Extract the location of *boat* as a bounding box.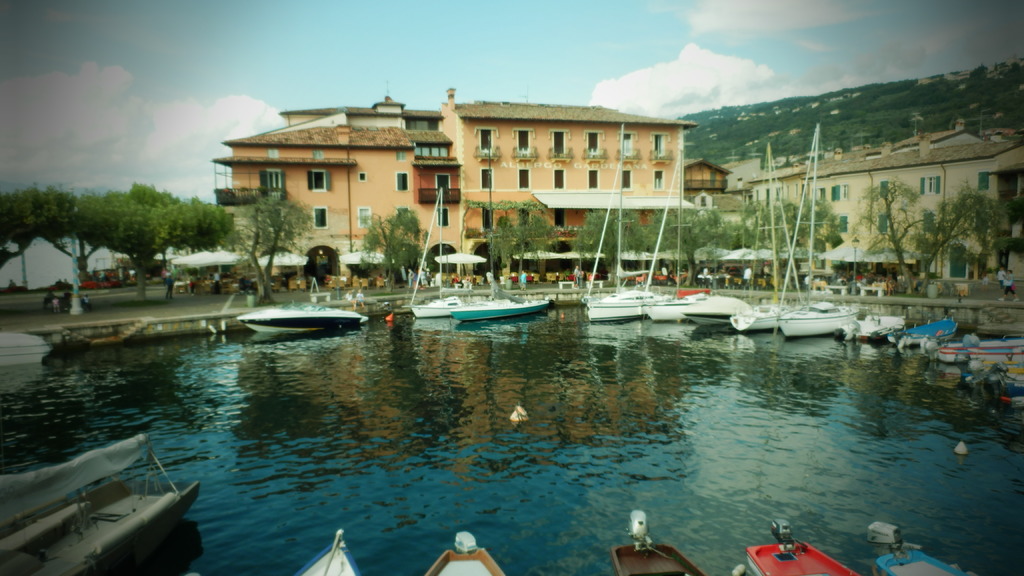
pyautogui.locateOnScreen(870, 519, 980, 575).
